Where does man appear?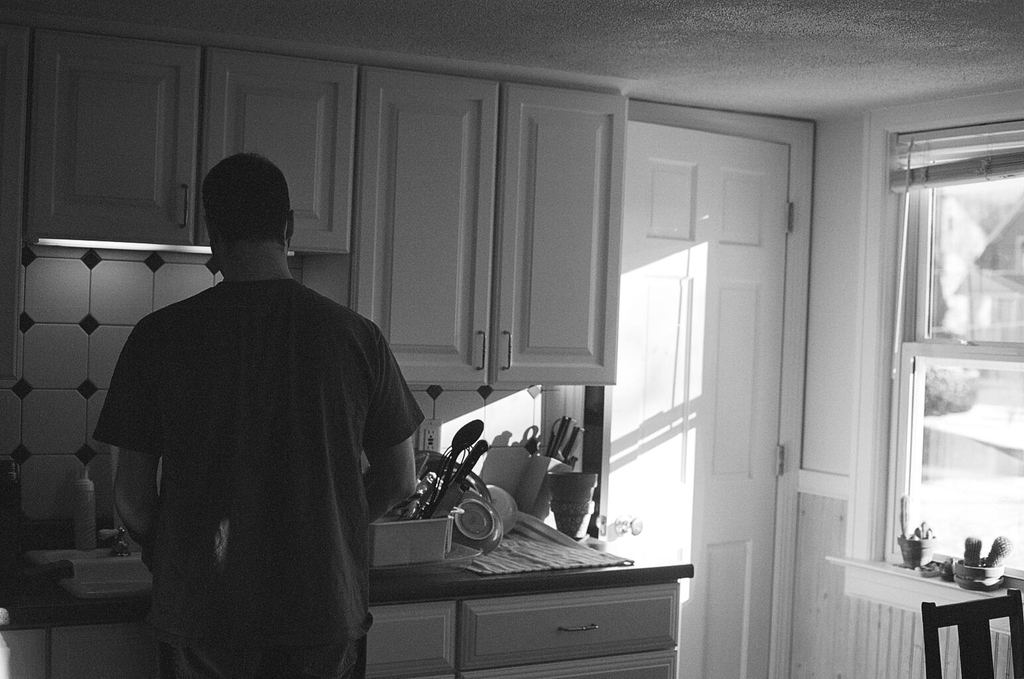
Appears at x1=97 y1=145 x2=422 y2=661.
